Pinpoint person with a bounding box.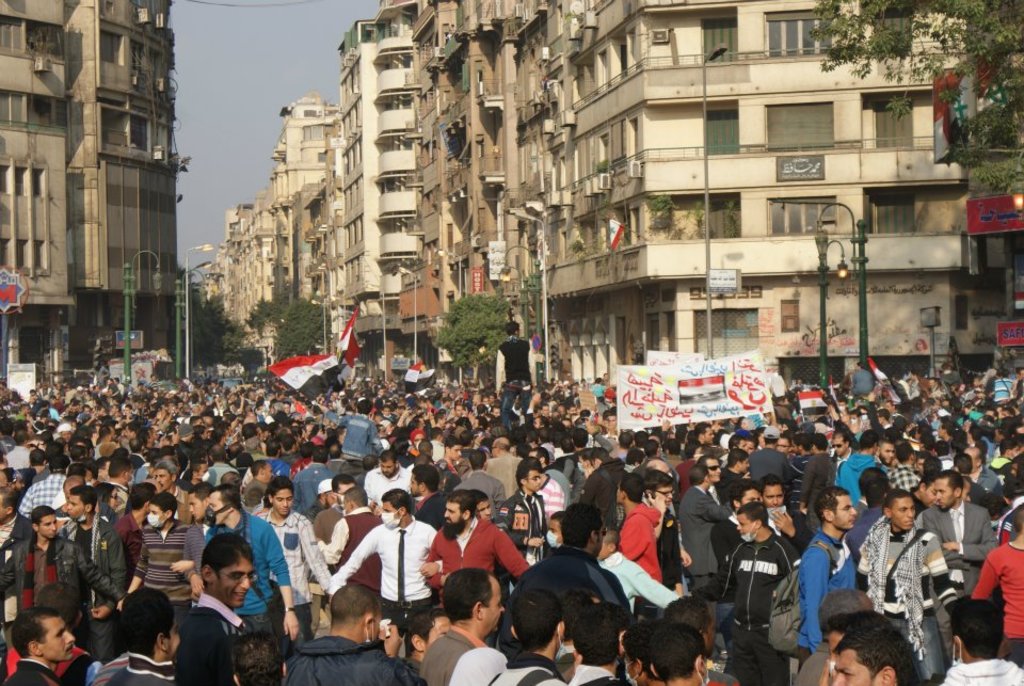
{"x1": 327, "y1": 491, "x2": 439, "y2": 625}.
